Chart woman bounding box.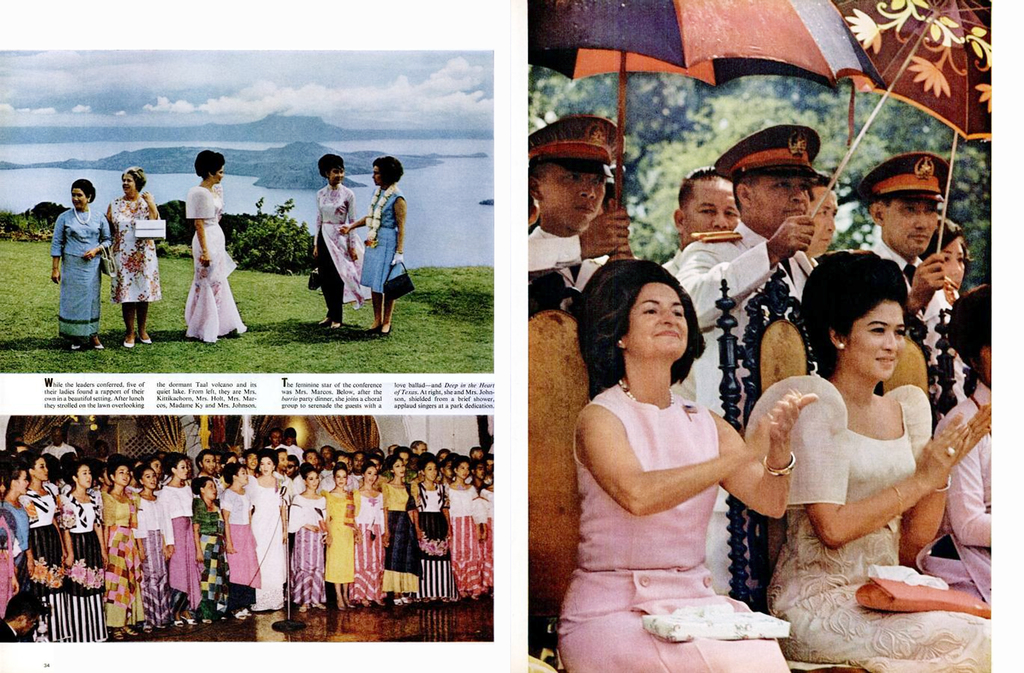
Charted: BBox(104, 165, 163, 348).
